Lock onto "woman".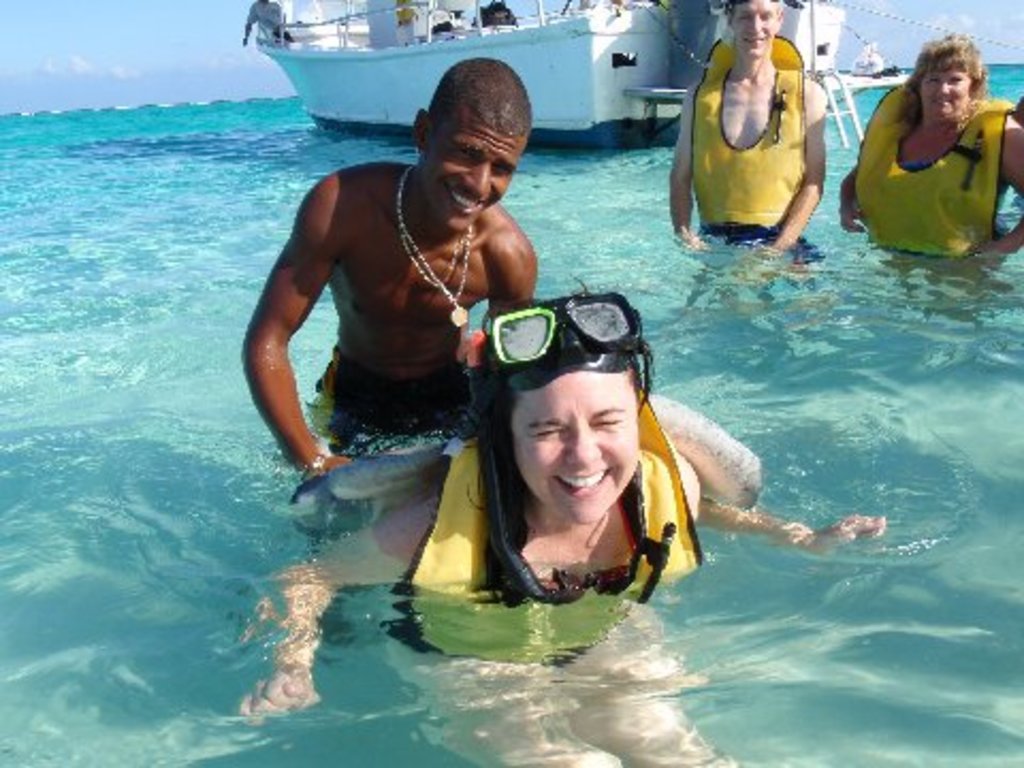
Locked: l=836, t=32, r=1022, b=297.
